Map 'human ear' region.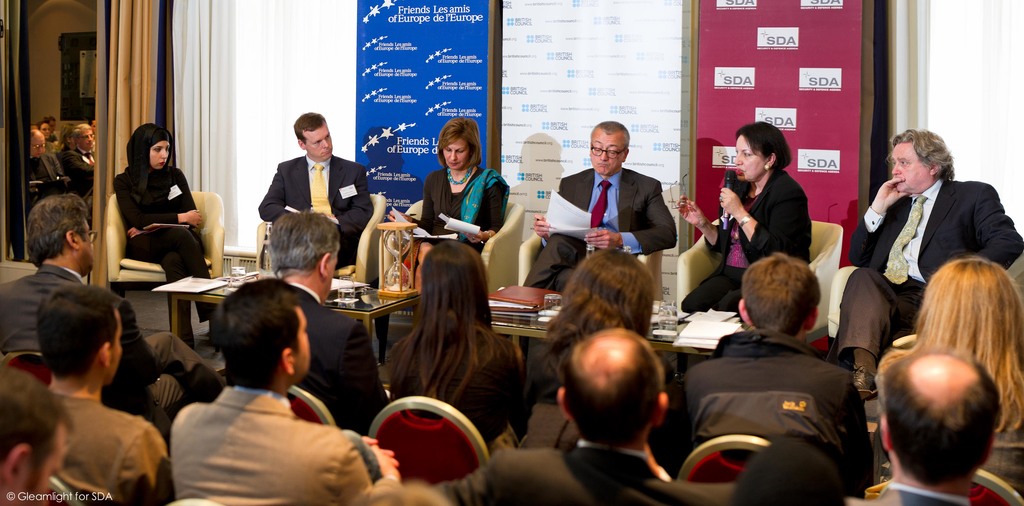
Mapped to left=9, top=445, right=33, bottom=487.
